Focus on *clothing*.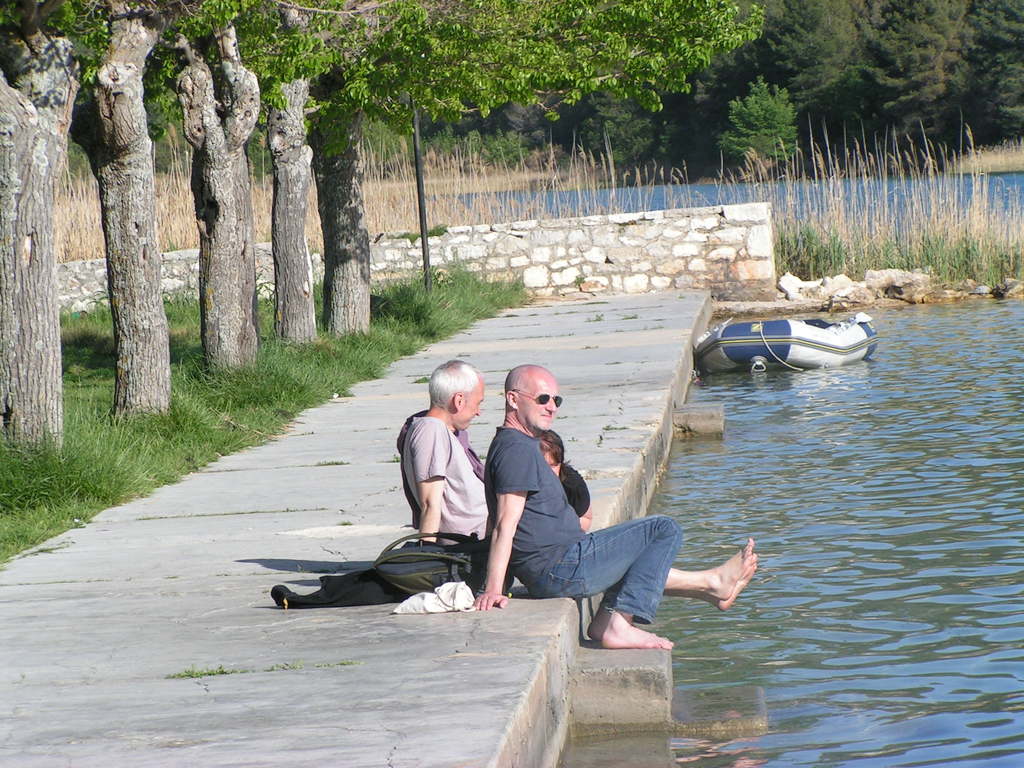
Focused at detection(394, 406, 488, 549).
